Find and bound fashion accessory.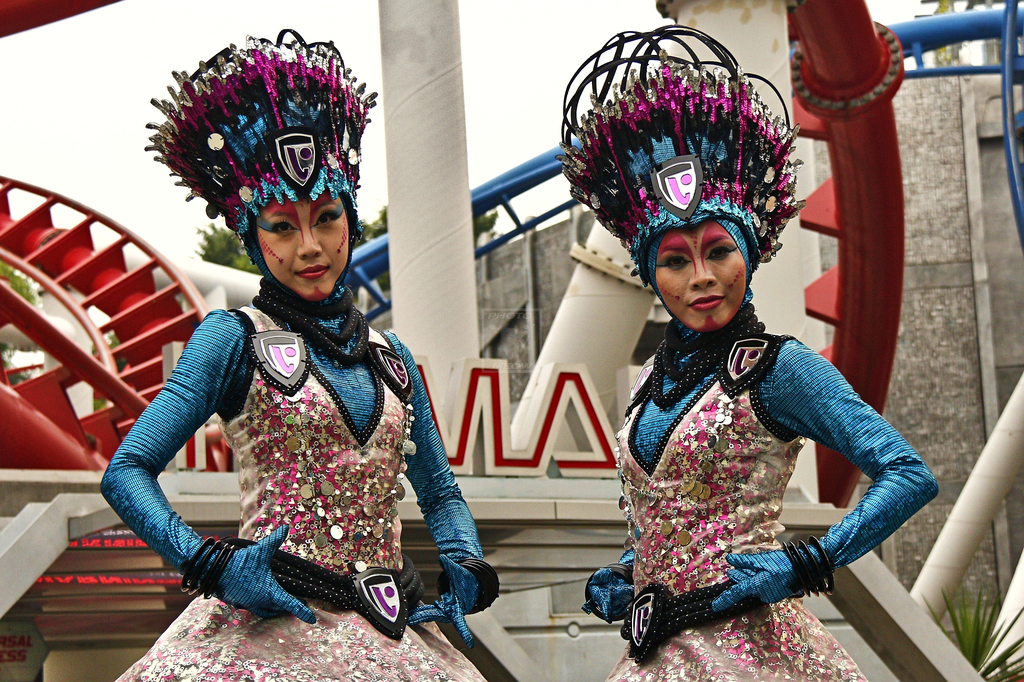
Bound: [x1=618, y1=577, x2=766, y2=663].
